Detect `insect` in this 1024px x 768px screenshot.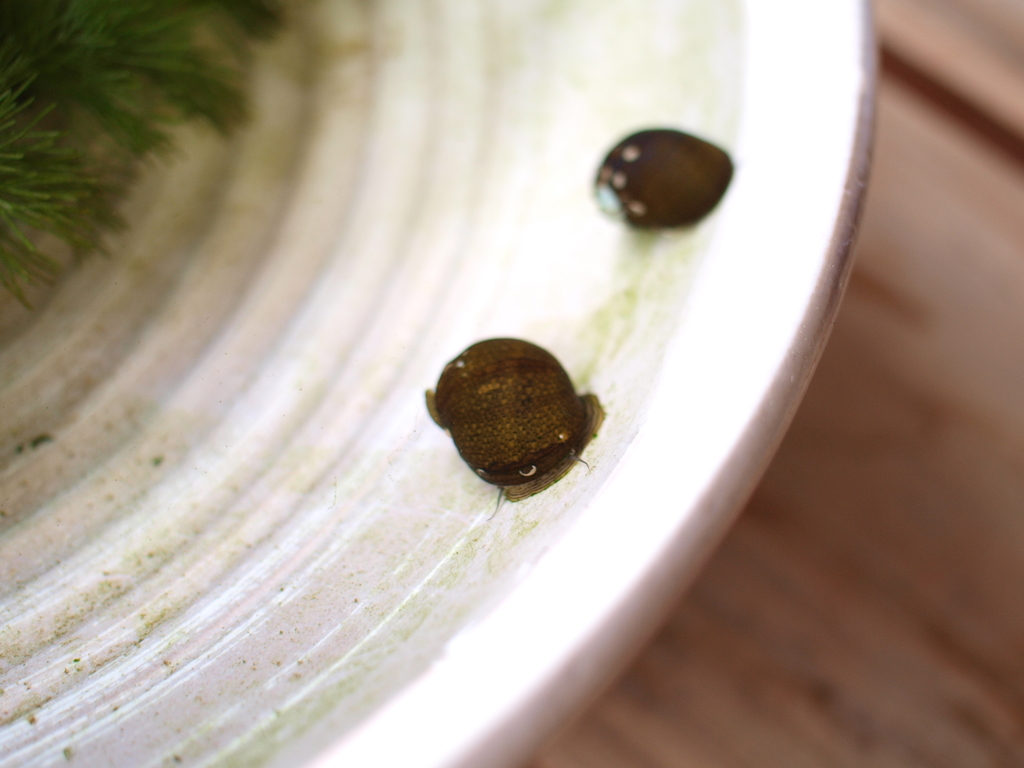
Detection: <region>593, 129, 737, 234</region>.
